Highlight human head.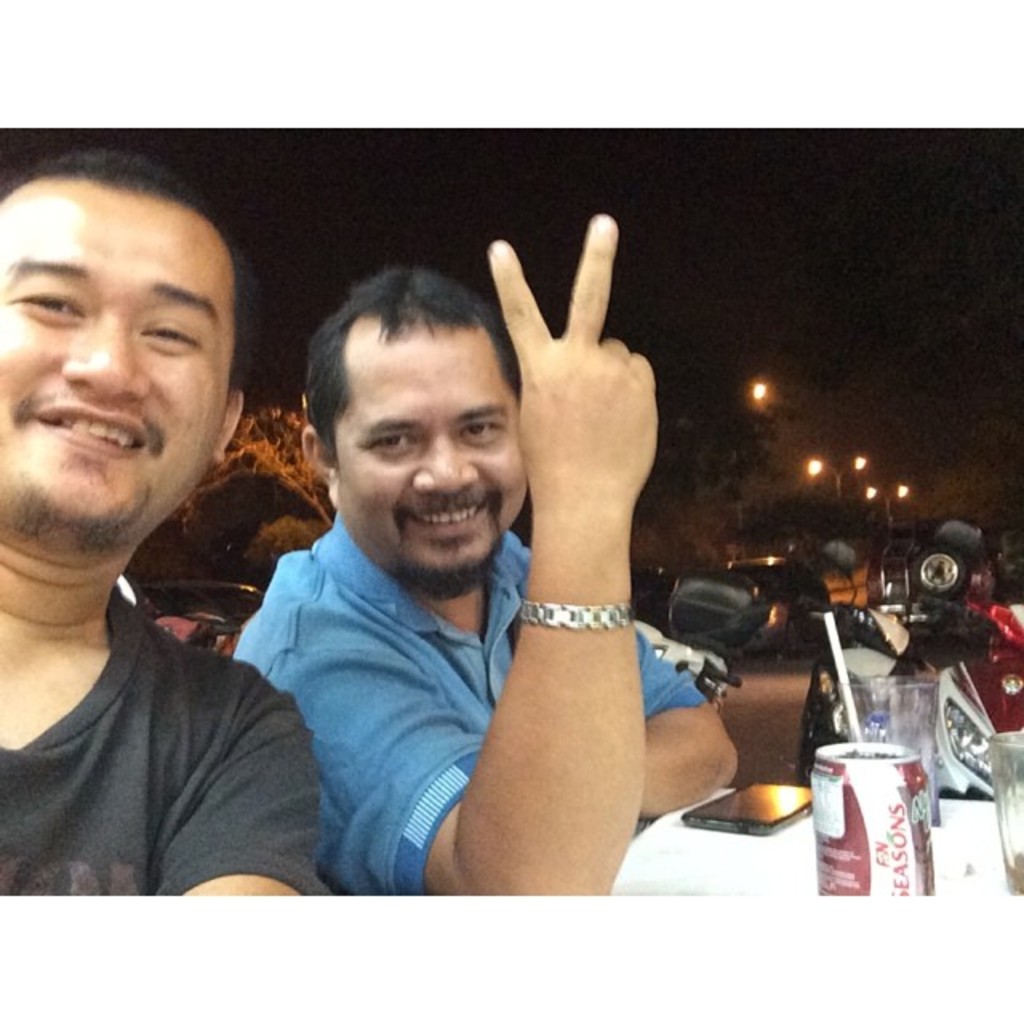
Highlighted region: x1=302, y1=261, x2=534, y2=562.
